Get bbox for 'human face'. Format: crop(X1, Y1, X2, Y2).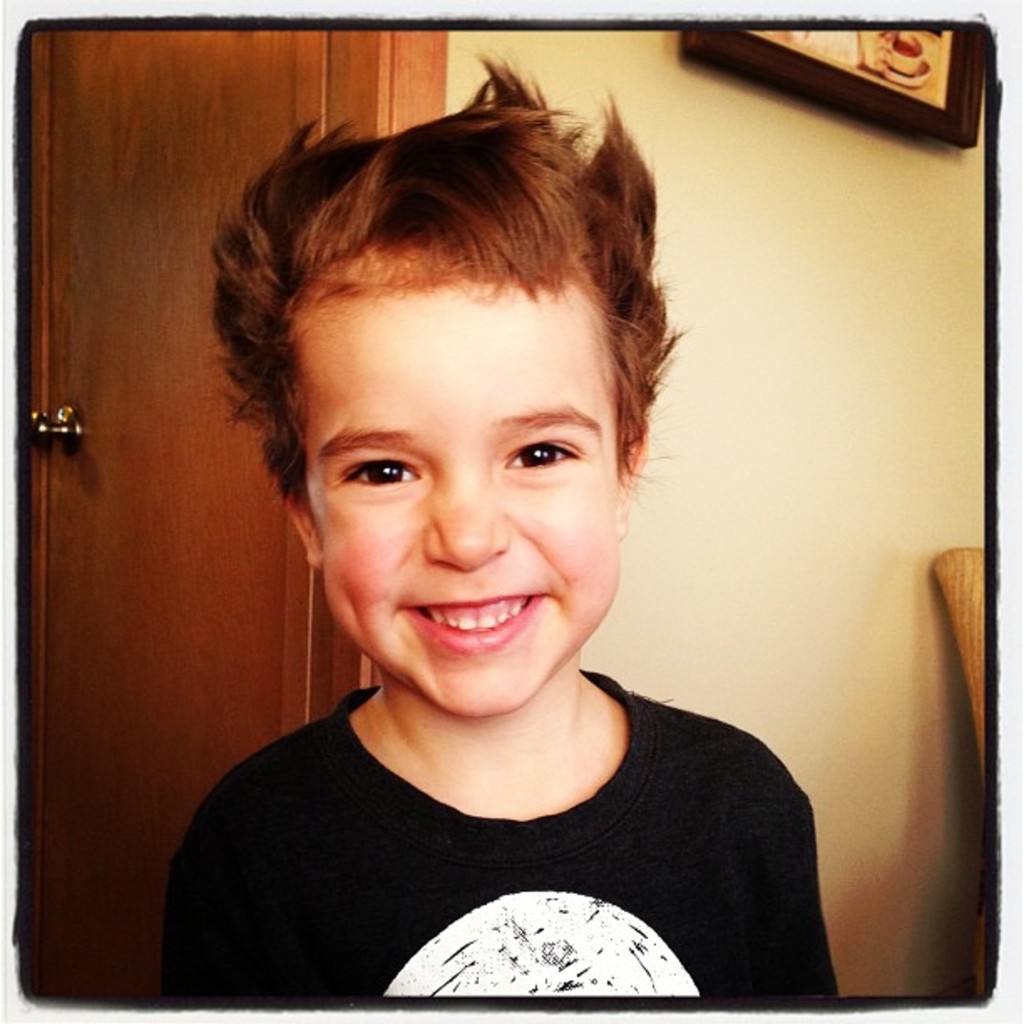
crop(303, 279, 616, 714).
